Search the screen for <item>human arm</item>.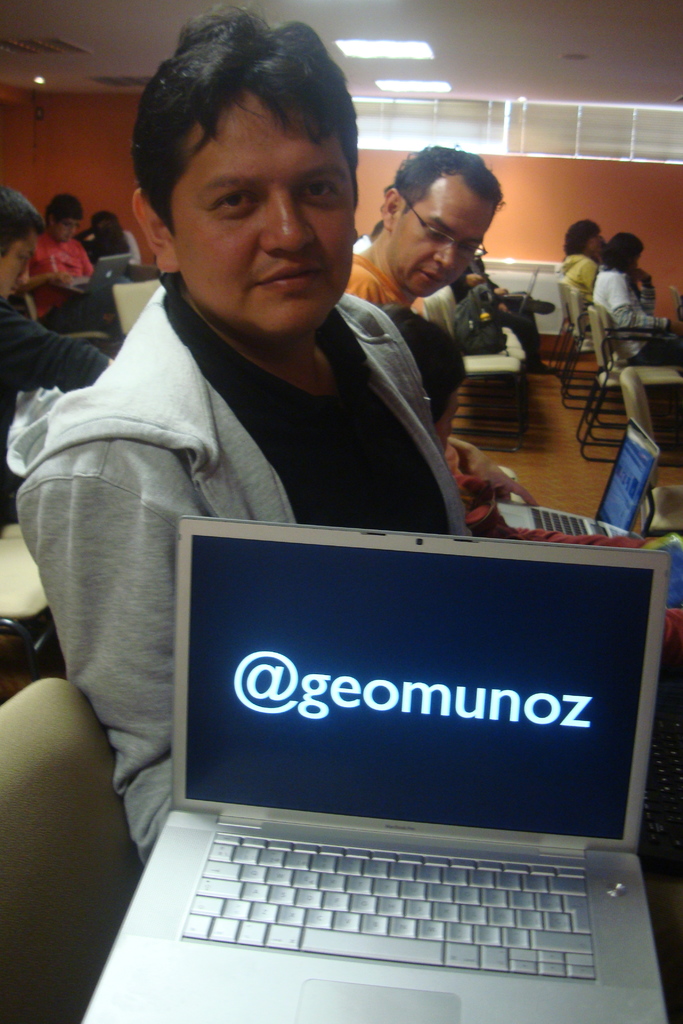
Found at region(597, 277, 679, 335).
